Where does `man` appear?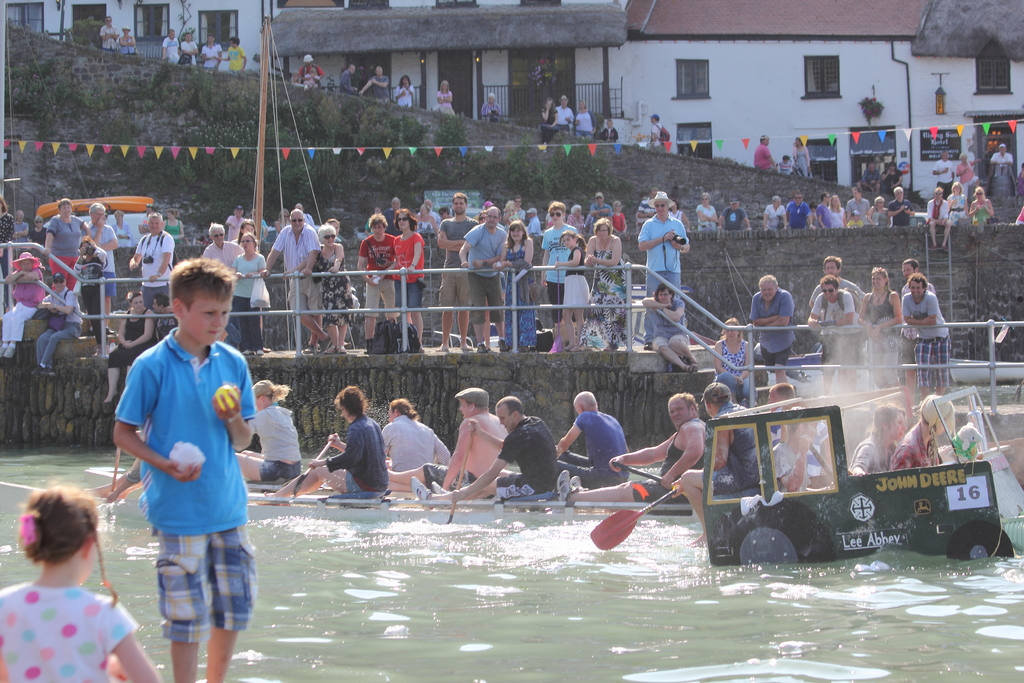
Appears at 152,290,180,341.
